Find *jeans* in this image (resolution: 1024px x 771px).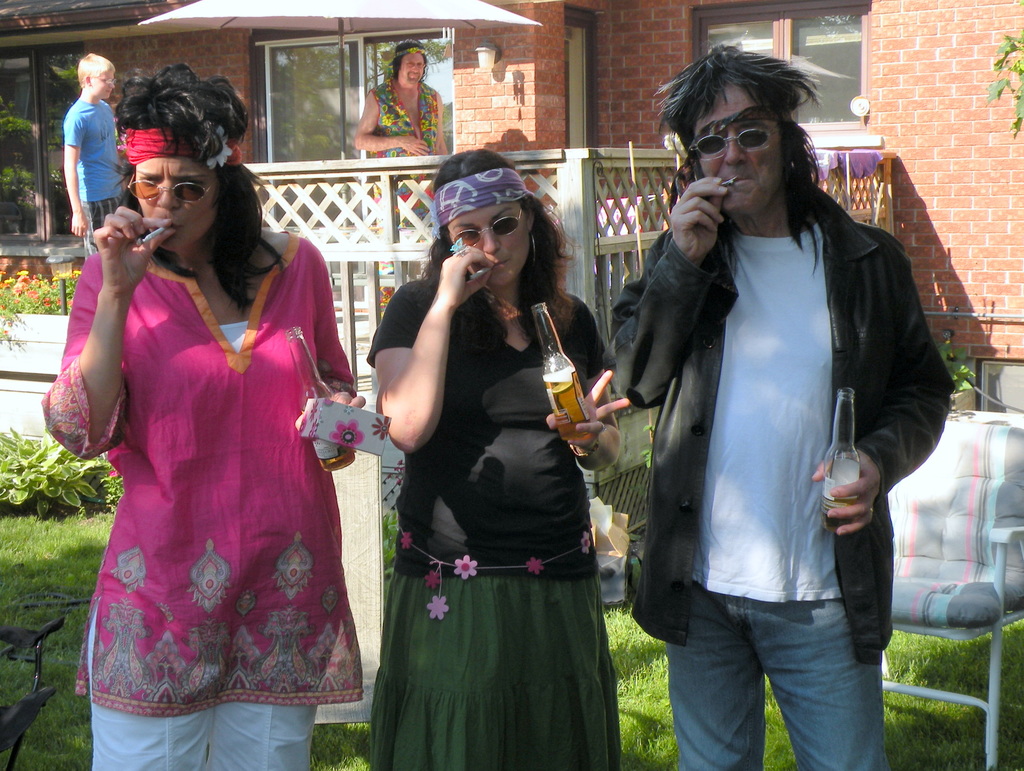
locate(660, 584, 881, 770).
